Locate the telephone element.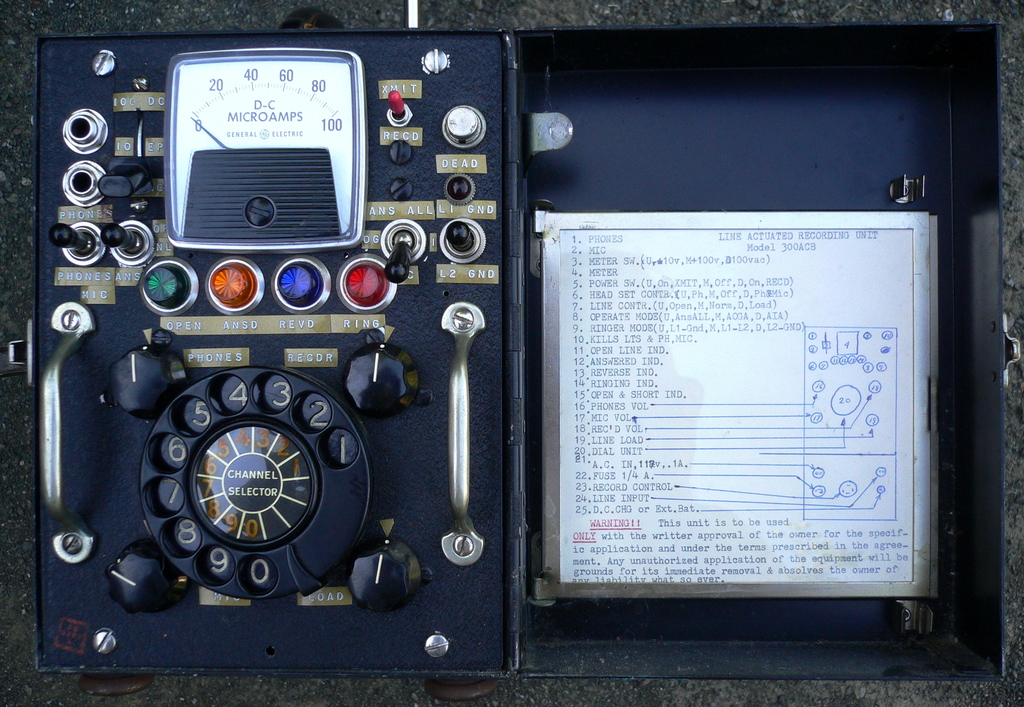
Element bbox: left=21, top=38, right=943, bottom=690.
